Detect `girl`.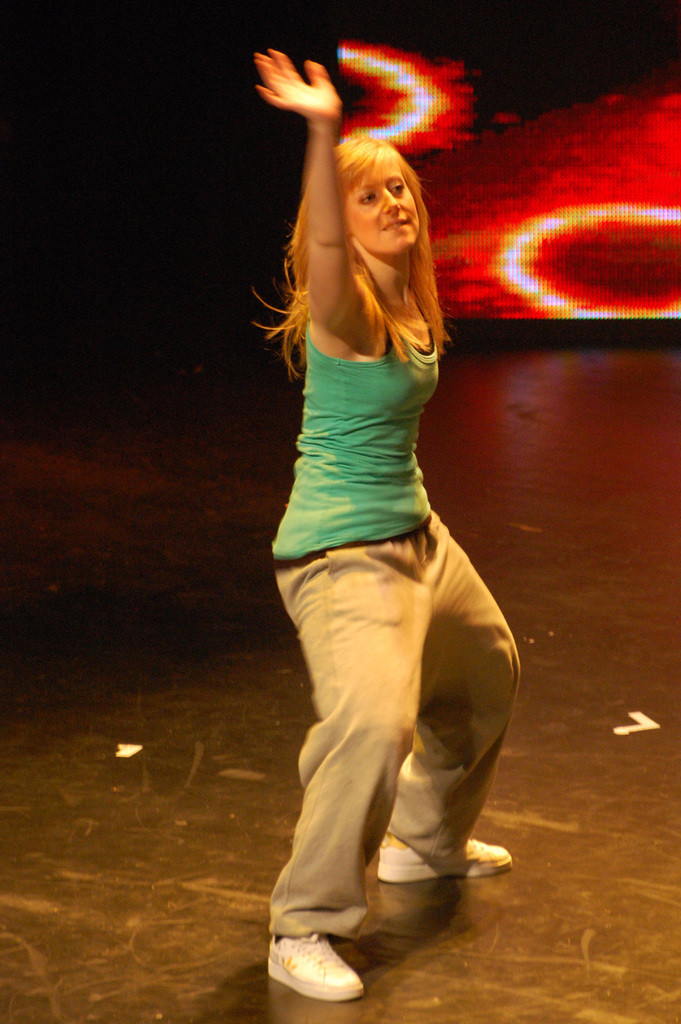
Detected at locate(248, 53, 529, 999).
